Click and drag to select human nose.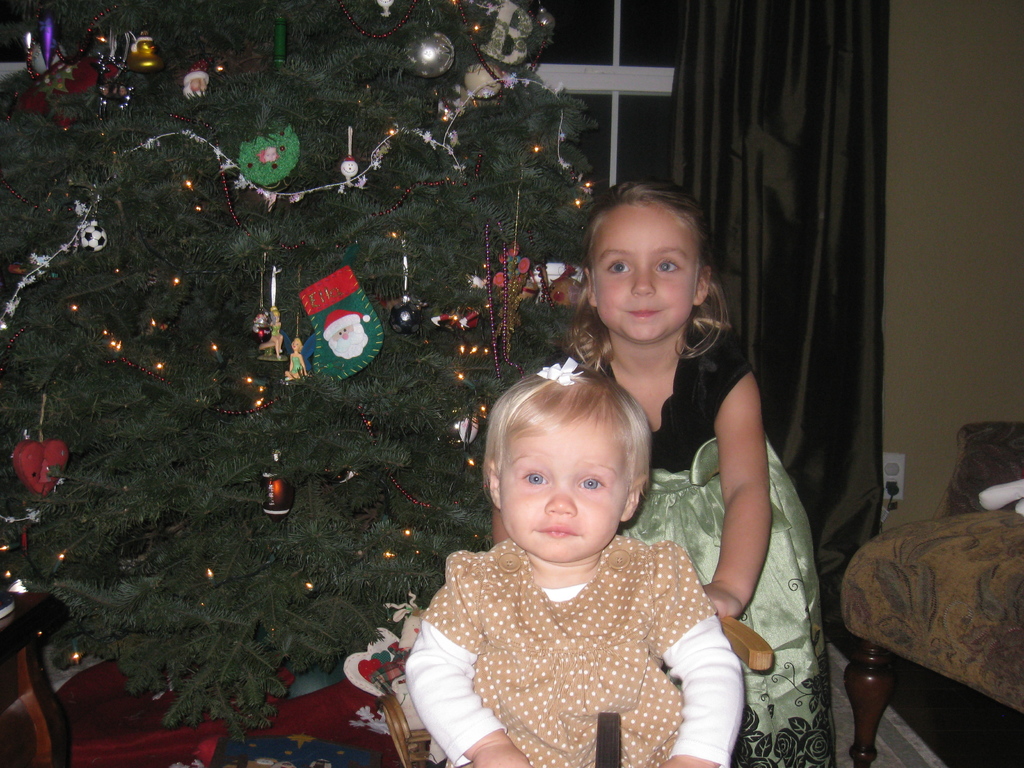
Selection: pyautogui.locateOnScreen(632, 259, 655, 294).
